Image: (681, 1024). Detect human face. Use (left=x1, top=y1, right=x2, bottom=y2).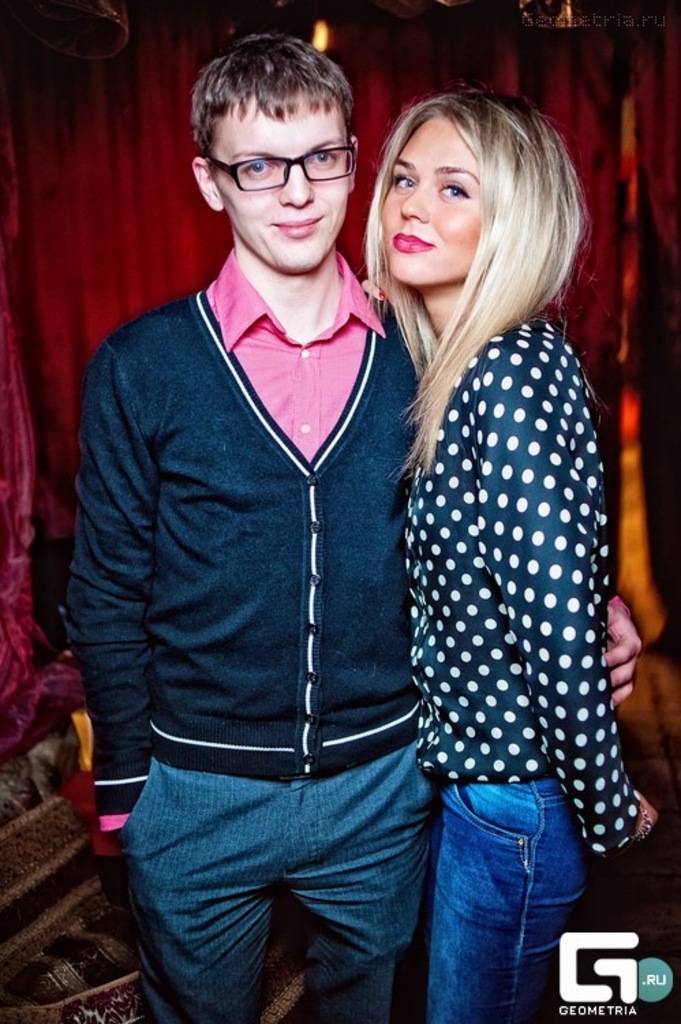
(left=217, top=109, right=347, bottom=274).
